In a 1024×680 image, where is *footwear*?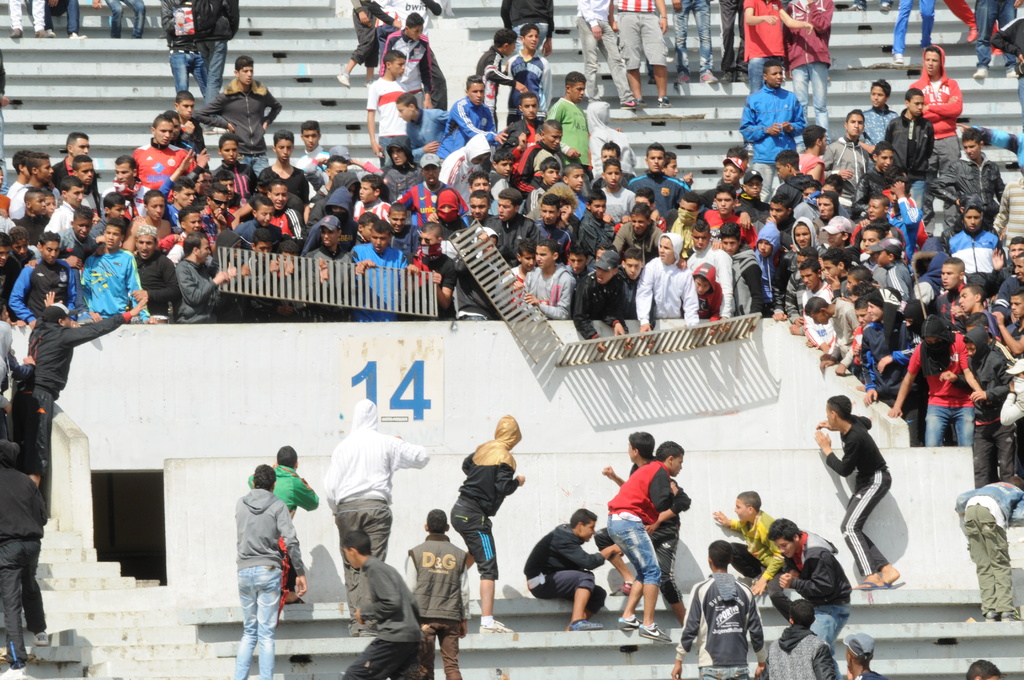
<box>8,29,21,39</box>.
